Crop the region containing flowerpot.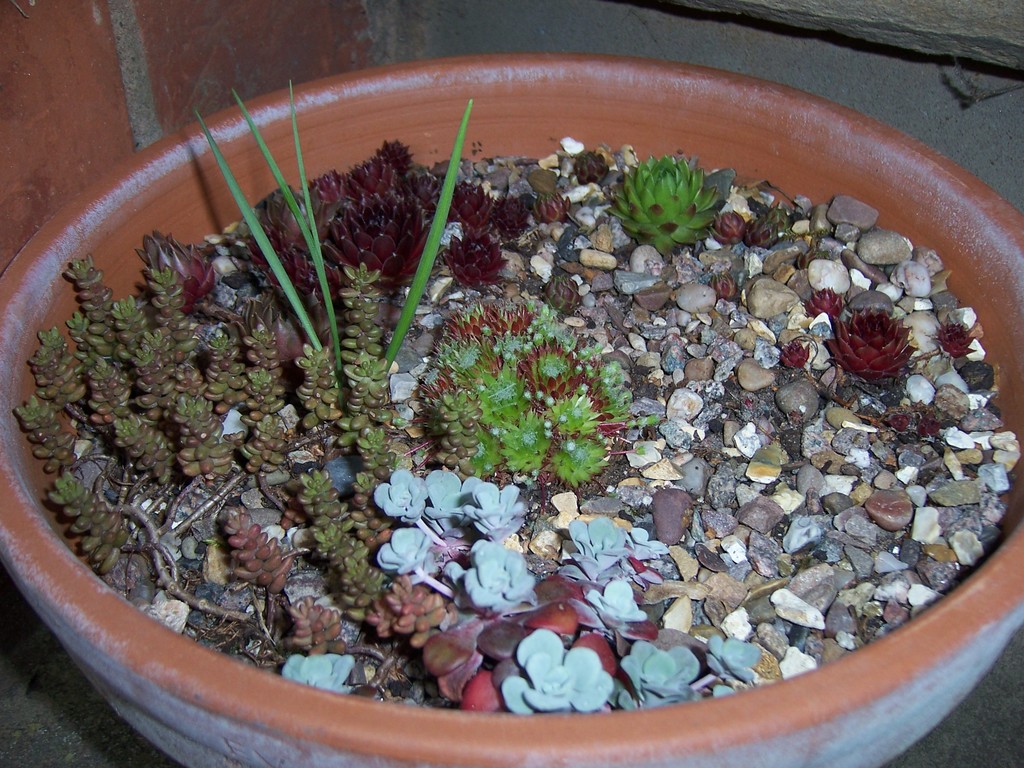
Crop region: [left=0, top=77, right=1023, bottom=714].
